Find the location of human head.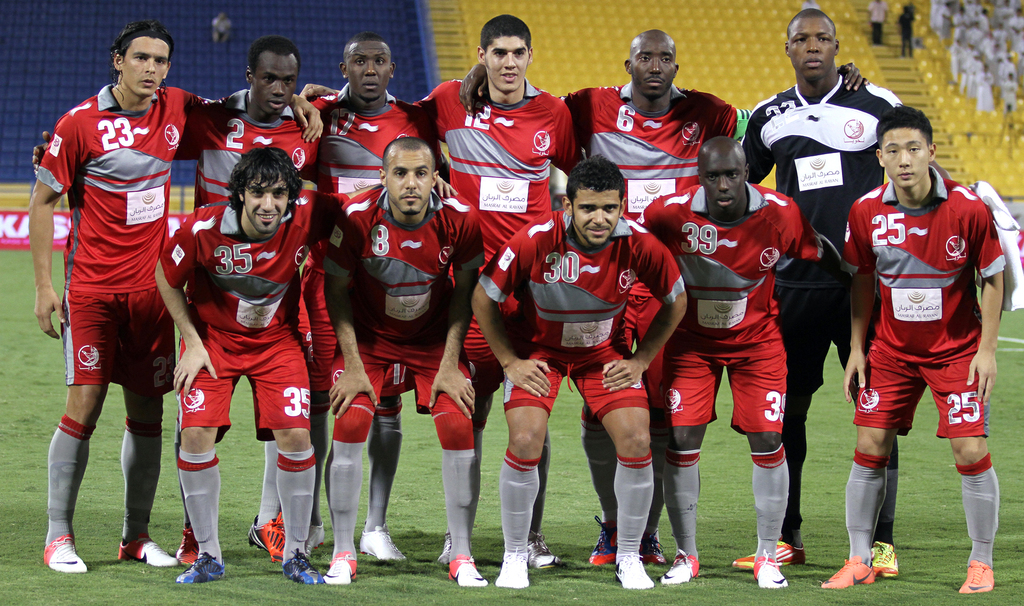
Location: [622,28,678,110].
